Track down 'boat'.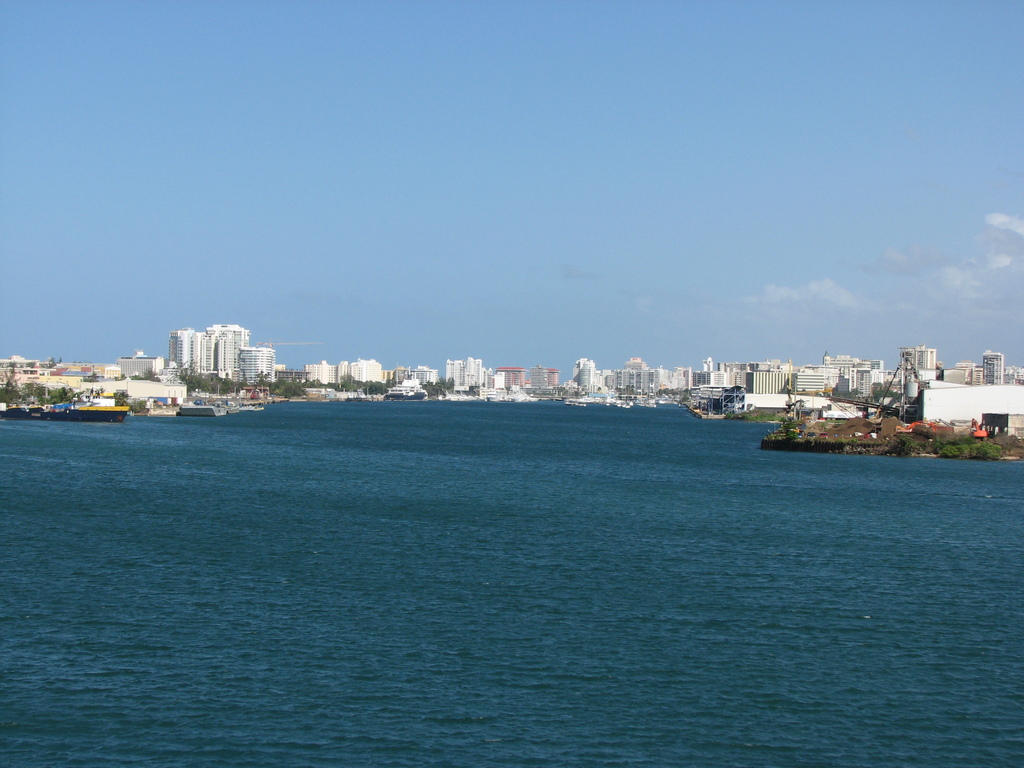
Tracked to [177, 397, 265, 422].
